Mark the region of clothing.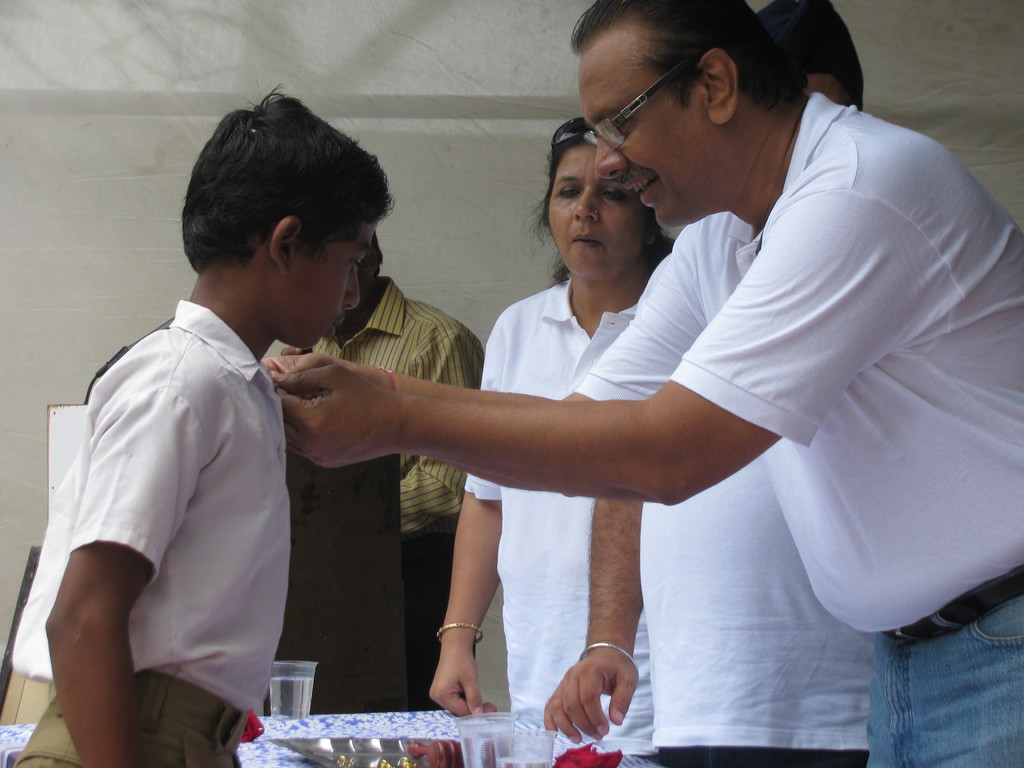
Region: box(641, 460, 877, 767).
